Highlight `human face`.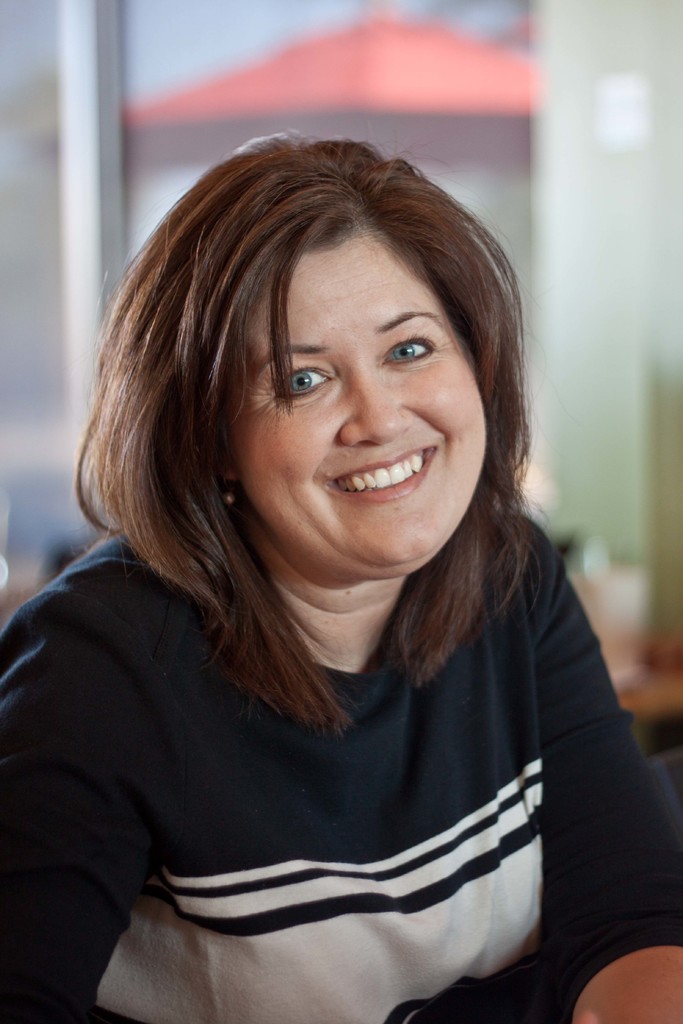
Highlighted region: 227, 243, 486, 580.
